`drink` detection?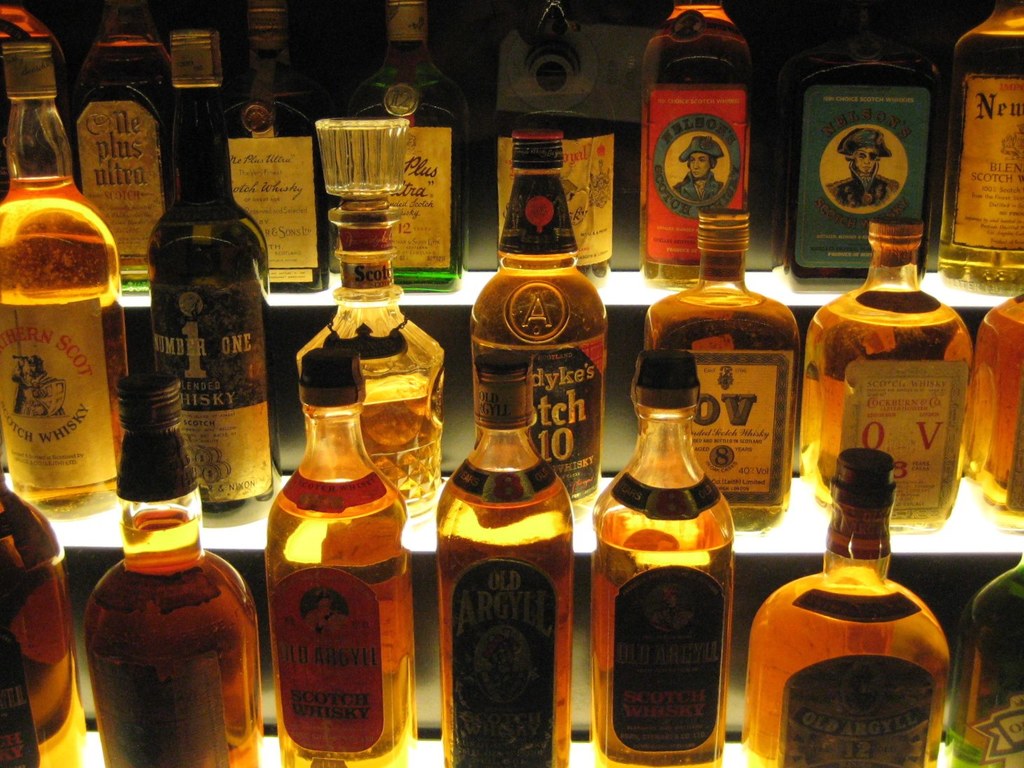
(x1=356, y1=0, x2=479, y2=293)
